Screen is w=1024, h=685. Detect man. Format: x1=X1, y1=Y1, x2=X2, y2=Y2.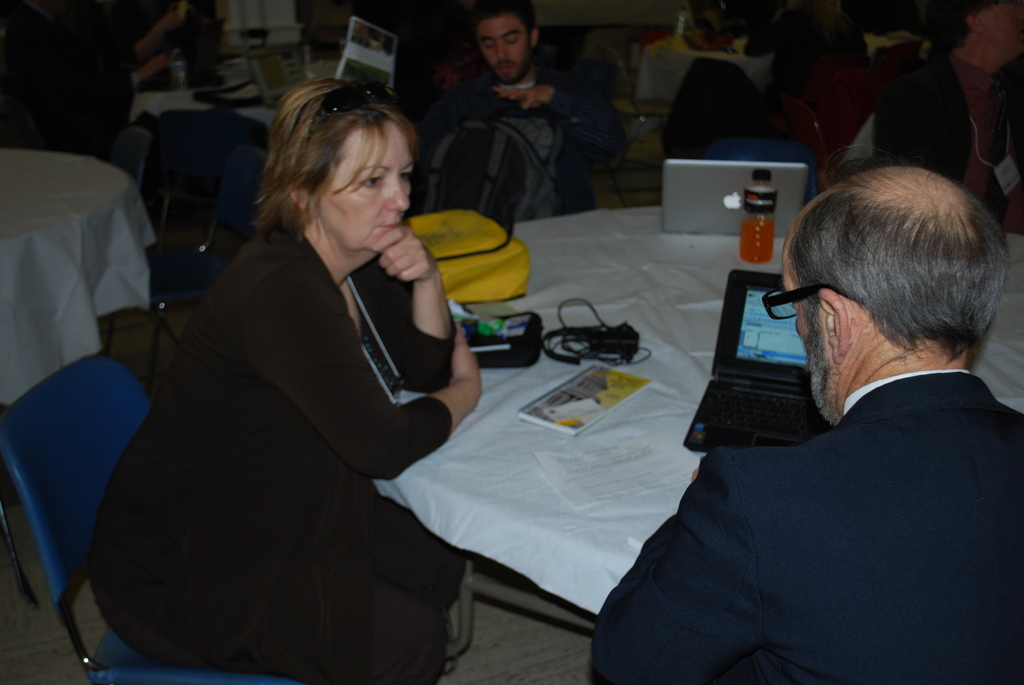
x1=424, y1=0, x2=618, y2=209.
